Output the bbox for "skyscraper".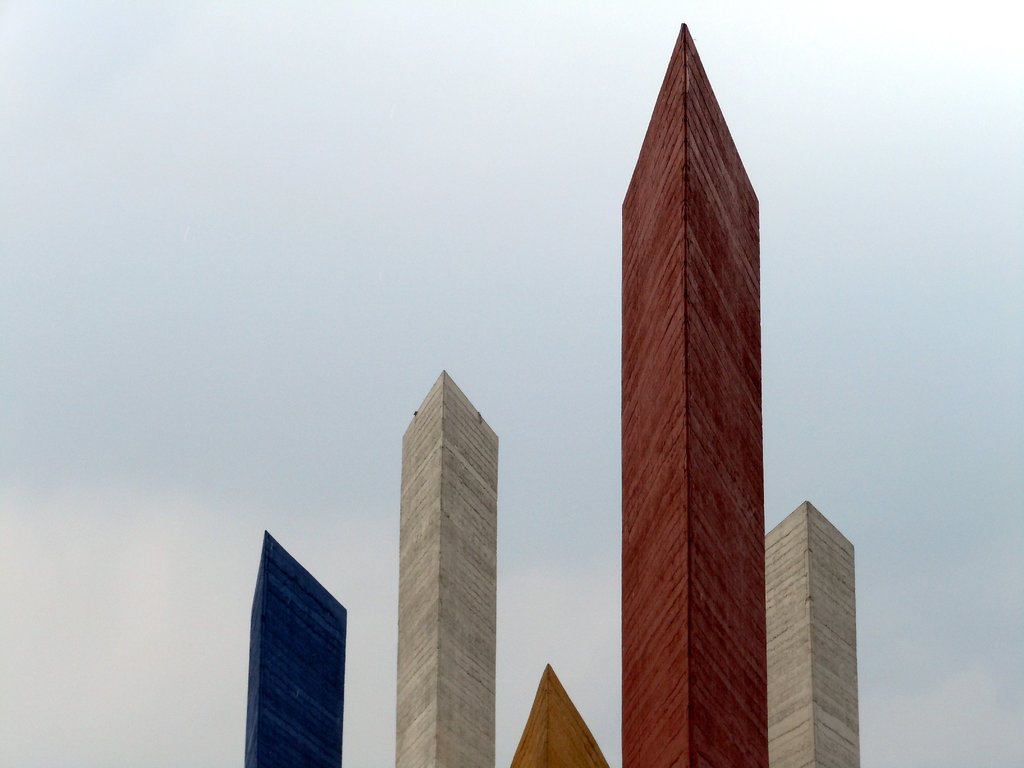
box(765, 499, 858, 767).
